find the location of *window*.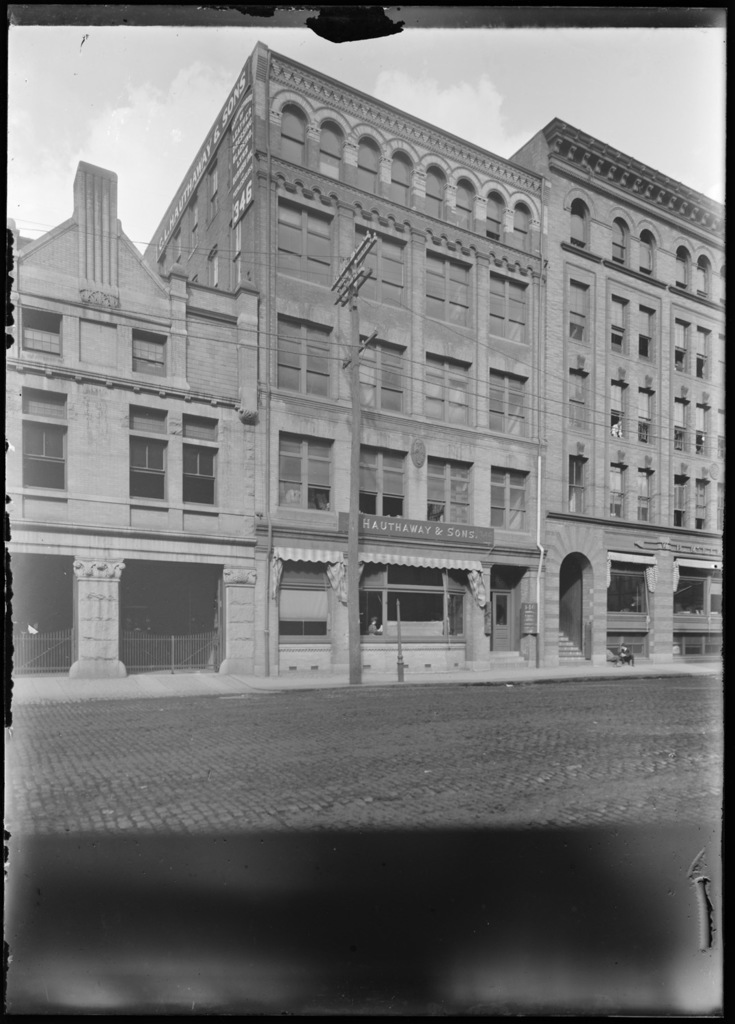
Location: [639, 465, 648, 528].
